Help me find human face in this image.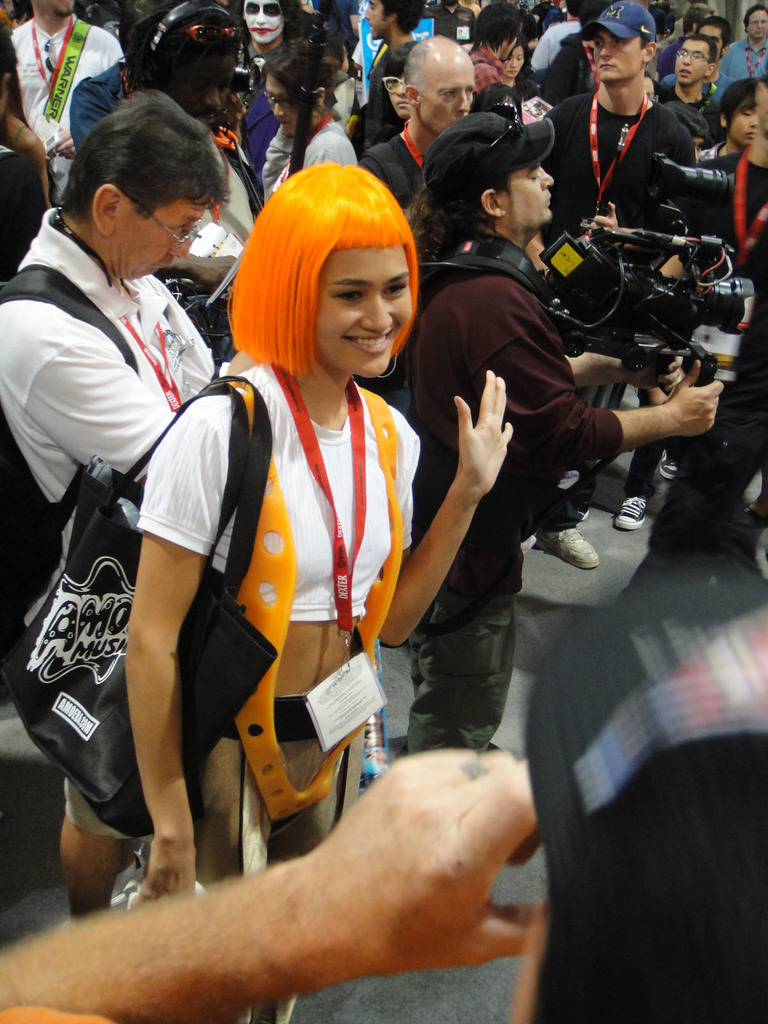
Found it: detection(46, 0, 71, 15).
